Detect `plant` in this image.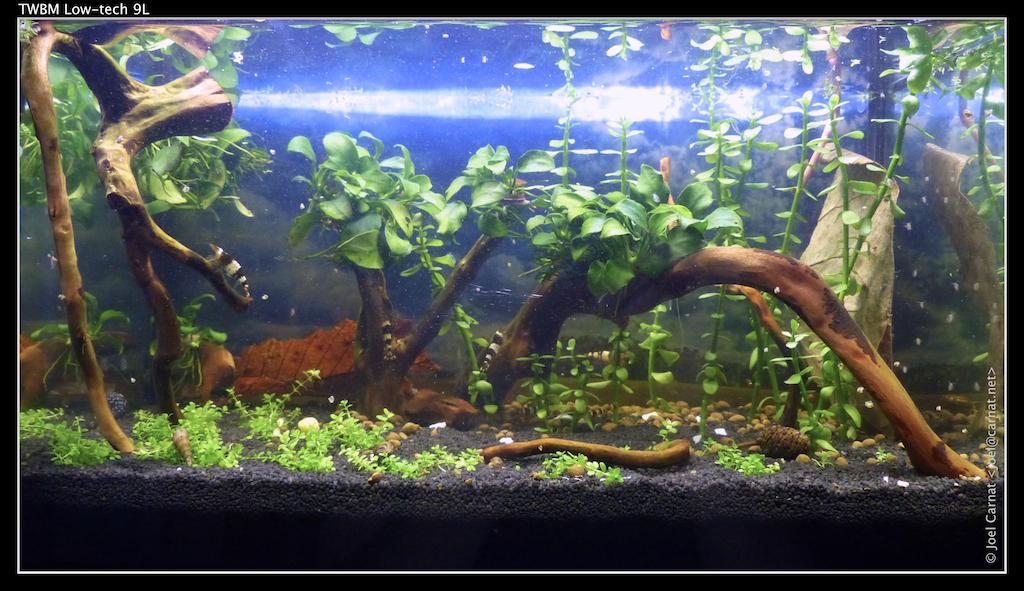
Detection: [x1=136, y1=405, x2=183, y2=460].
